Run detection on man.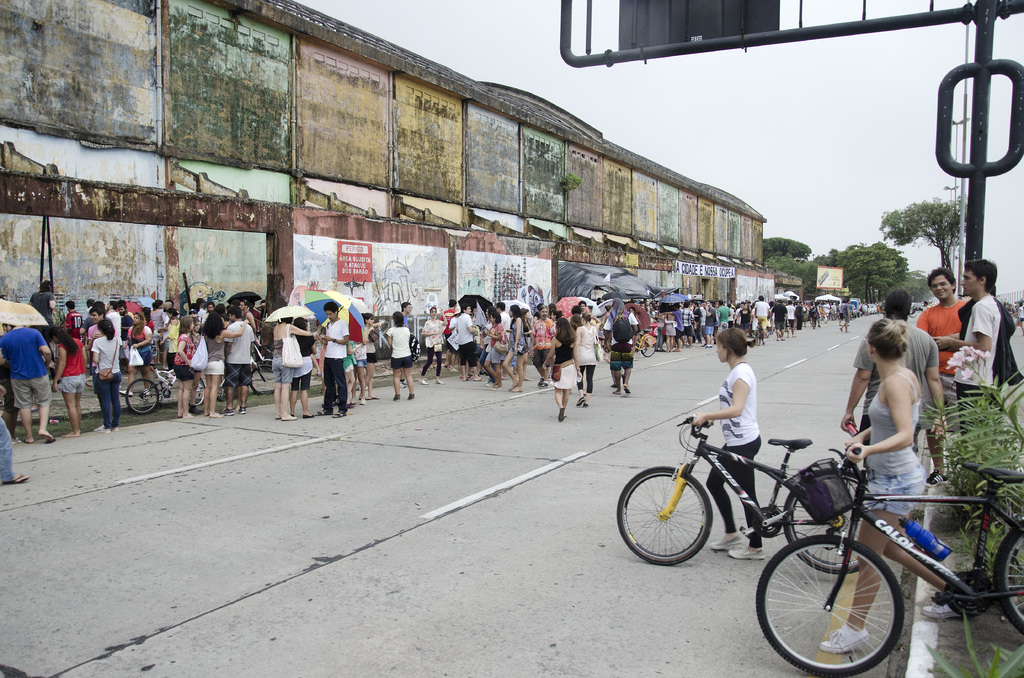
Result: bbox(753, 292, 769, 347).
